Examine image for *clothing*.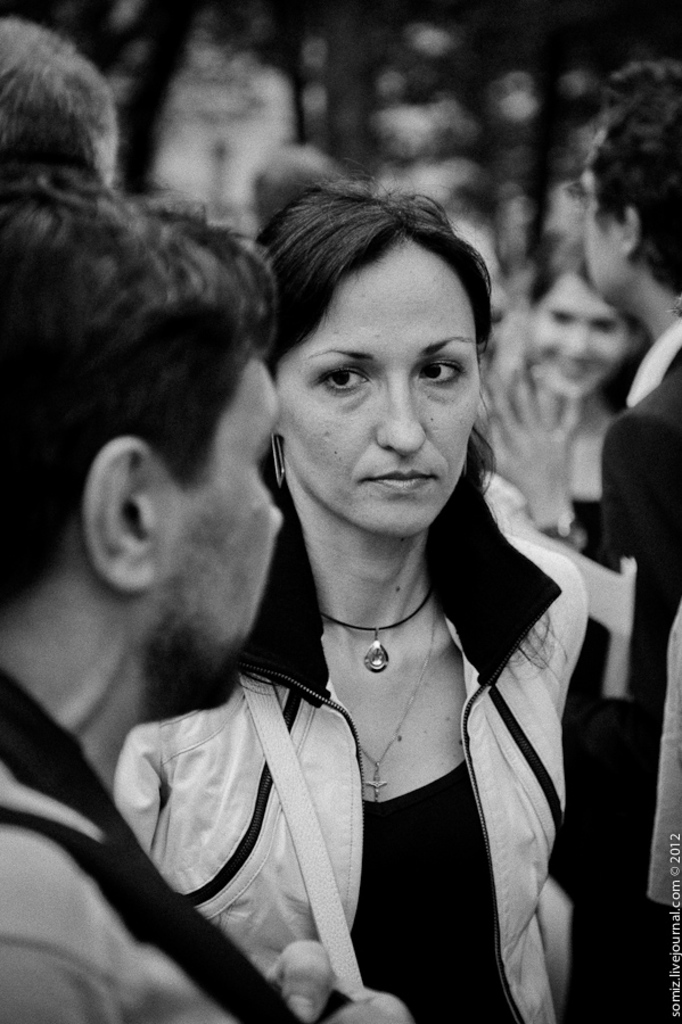
Examination result: 0:669:307:1023.
